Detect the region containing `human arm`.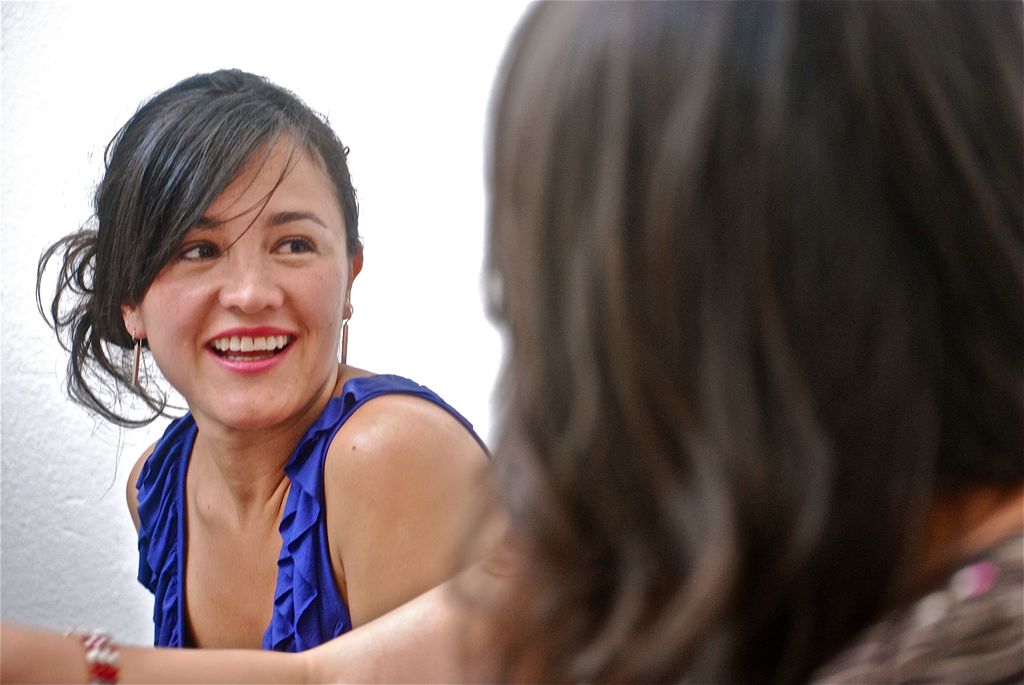
0/551/540/683.
